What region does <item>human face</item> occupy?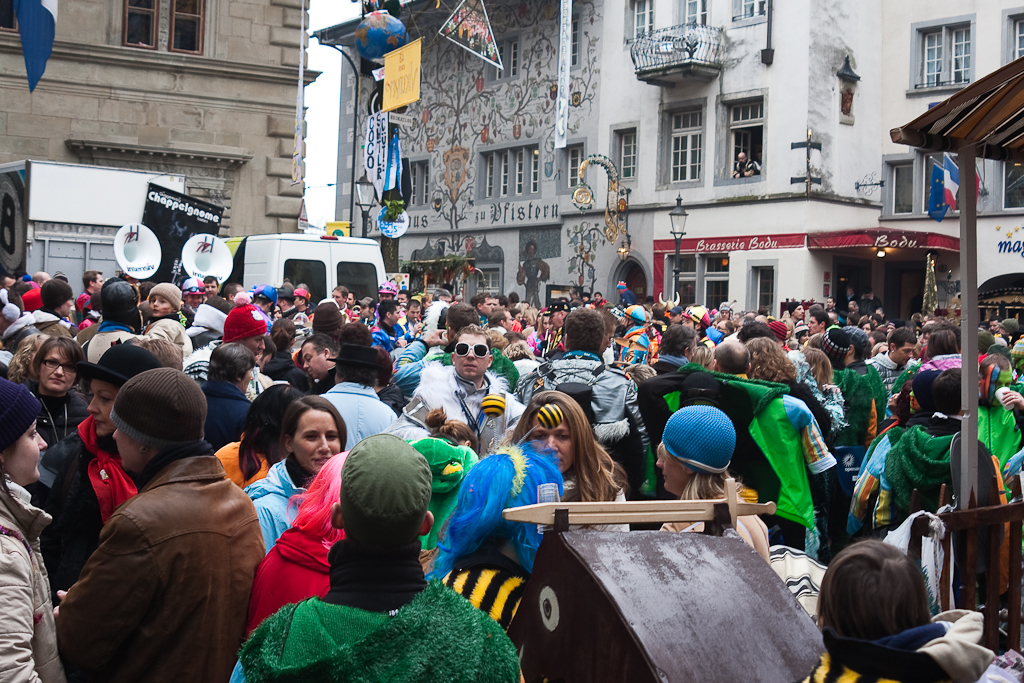
crop(149, 293, 172, 318).
